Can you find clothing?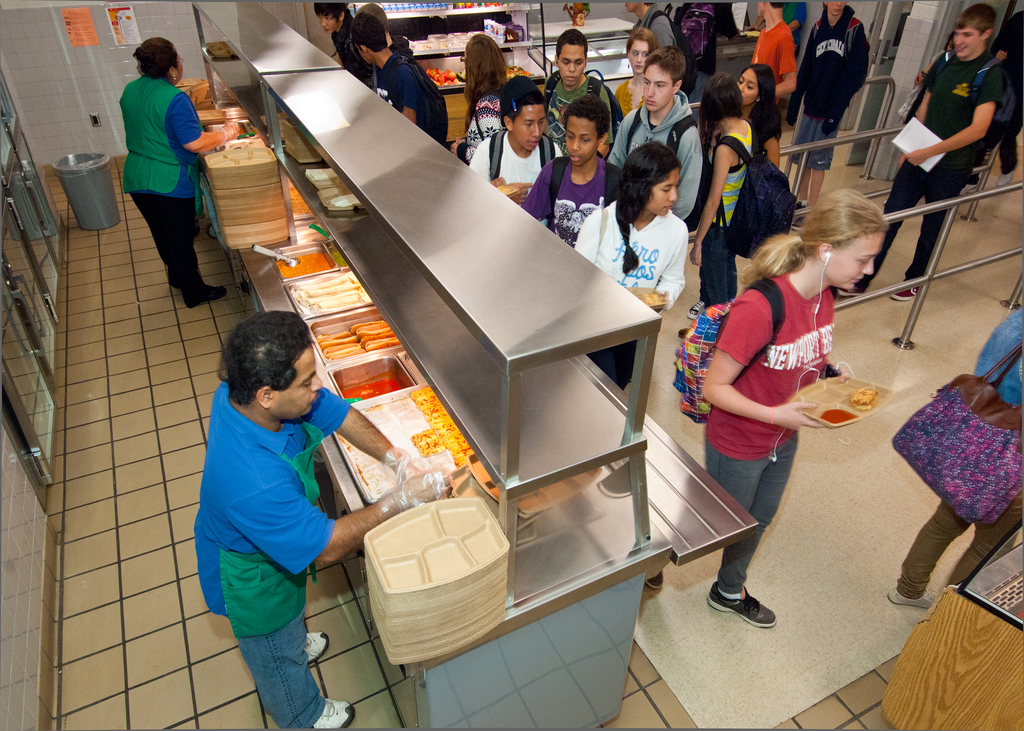
Yes, bounding box: [left=700, top=449, right=774, bottom=598].
